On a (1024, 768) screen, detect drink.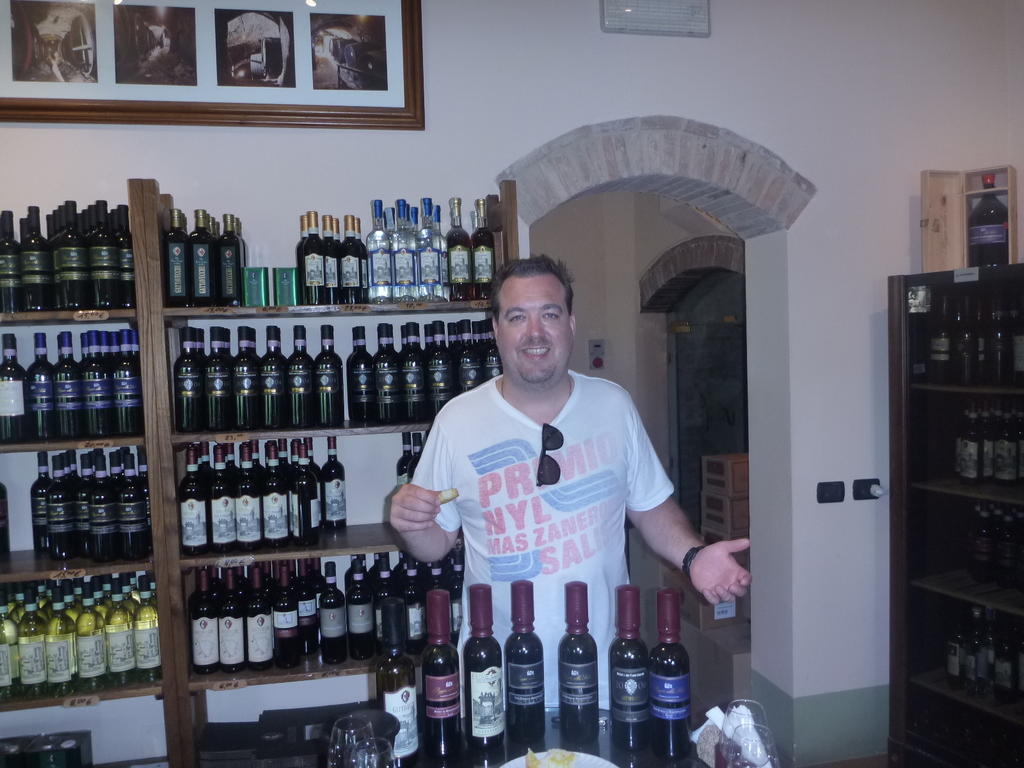
(90, 457, 116, 560).
